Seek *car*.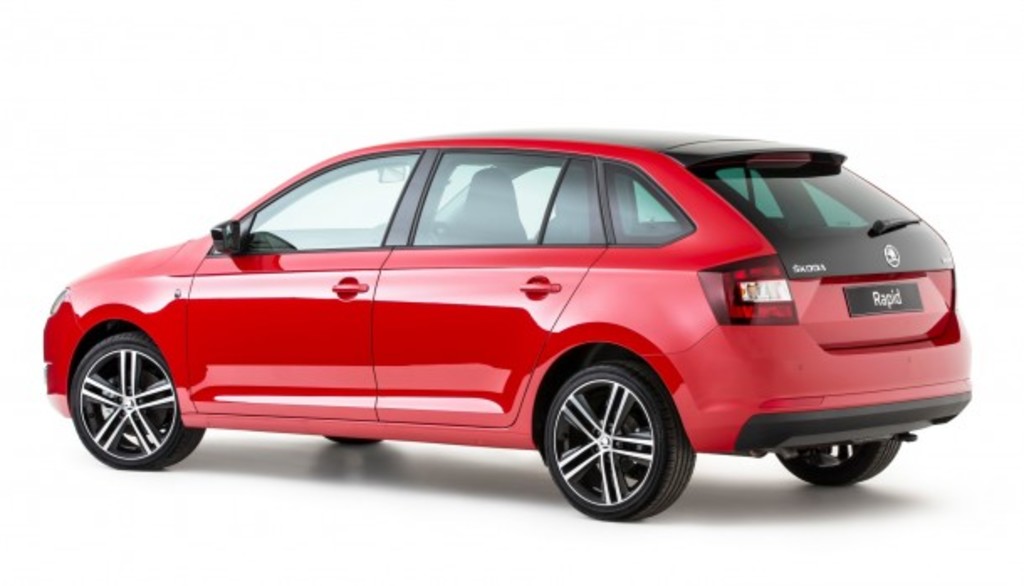
(left=25, top=133, right=1009, bottom=512).
